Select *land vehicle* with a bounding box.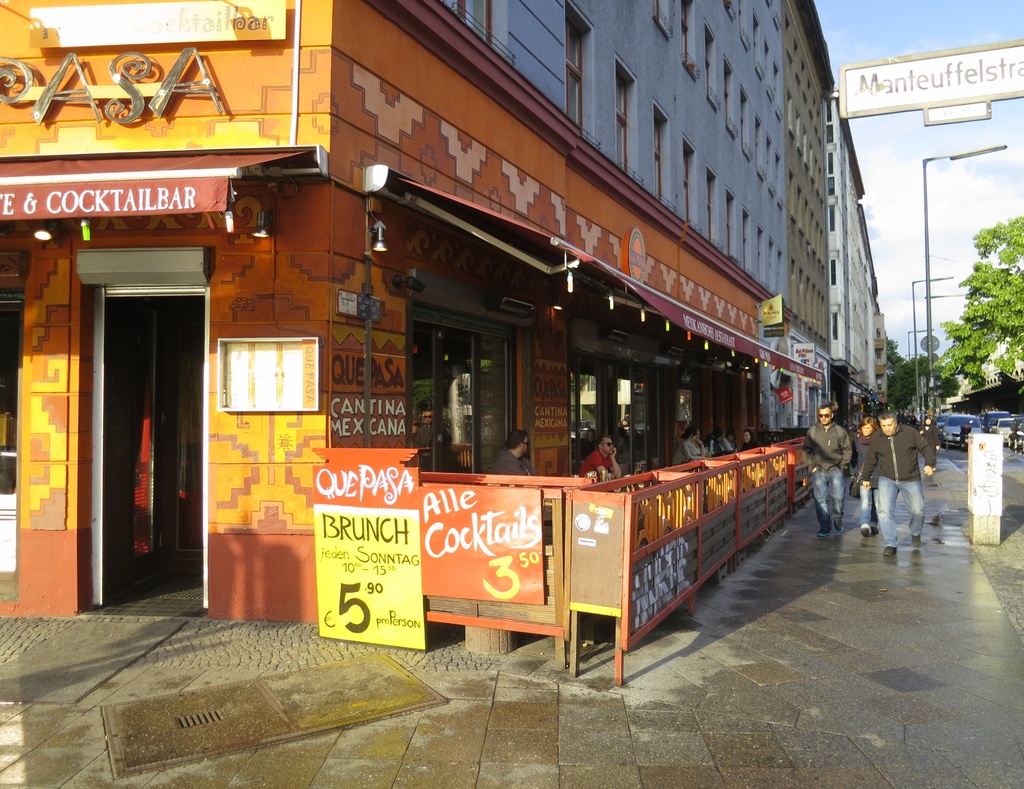
[999,420,1010,439].
